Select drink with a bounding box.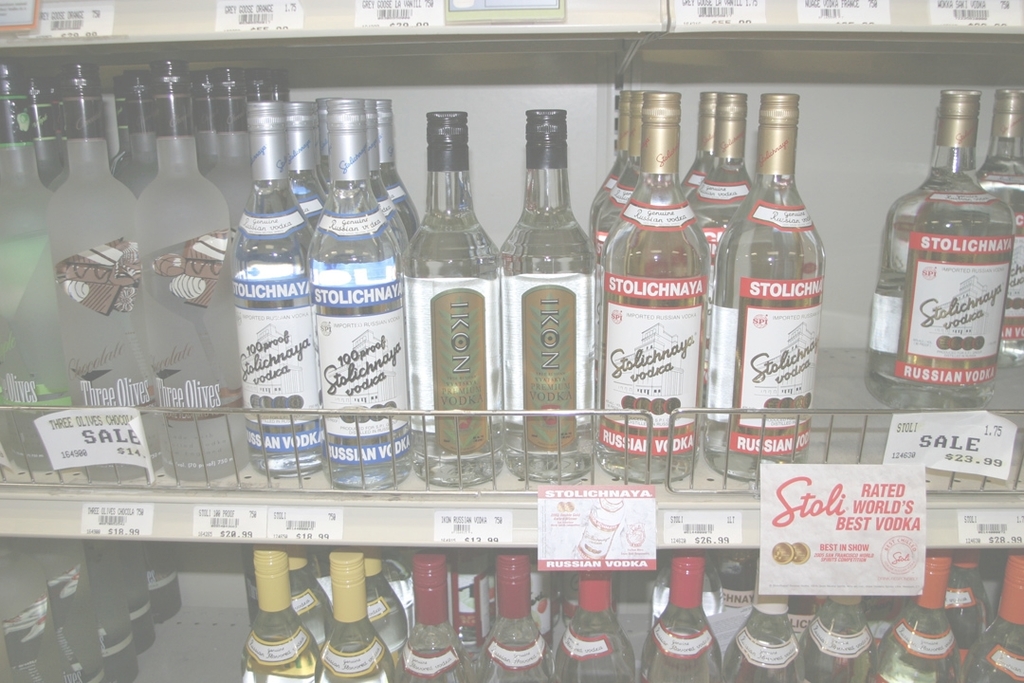
detection(802, 594, 880, 682).
